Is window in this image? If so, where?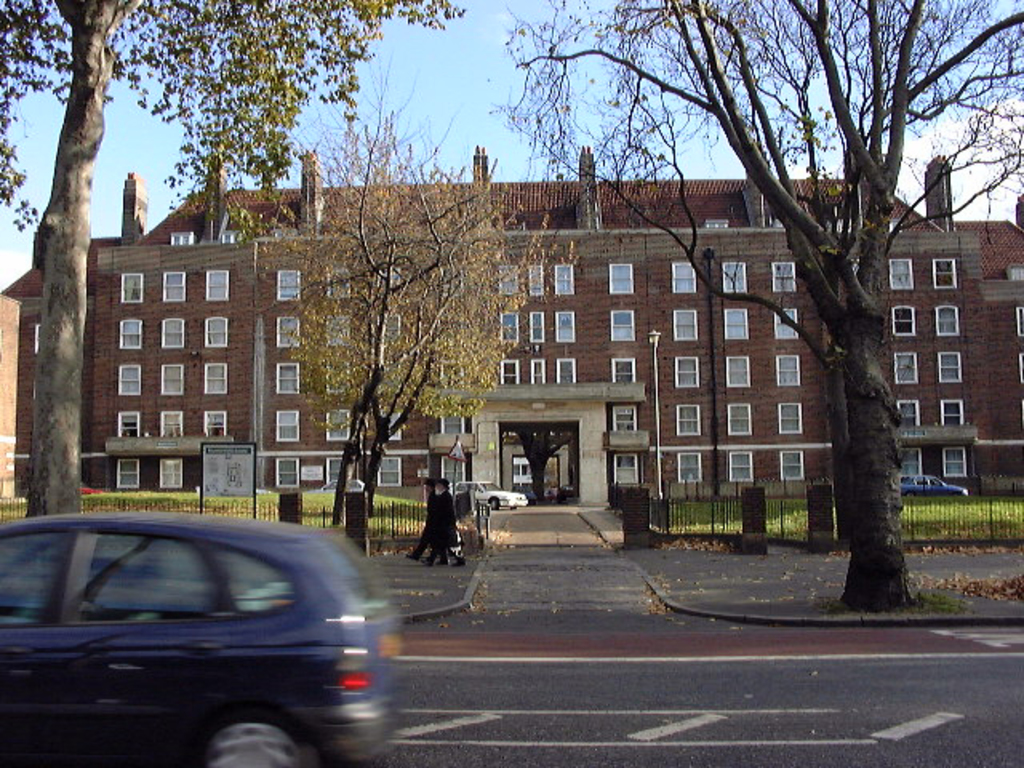
Yes, at 157, 410, 187, 438.
